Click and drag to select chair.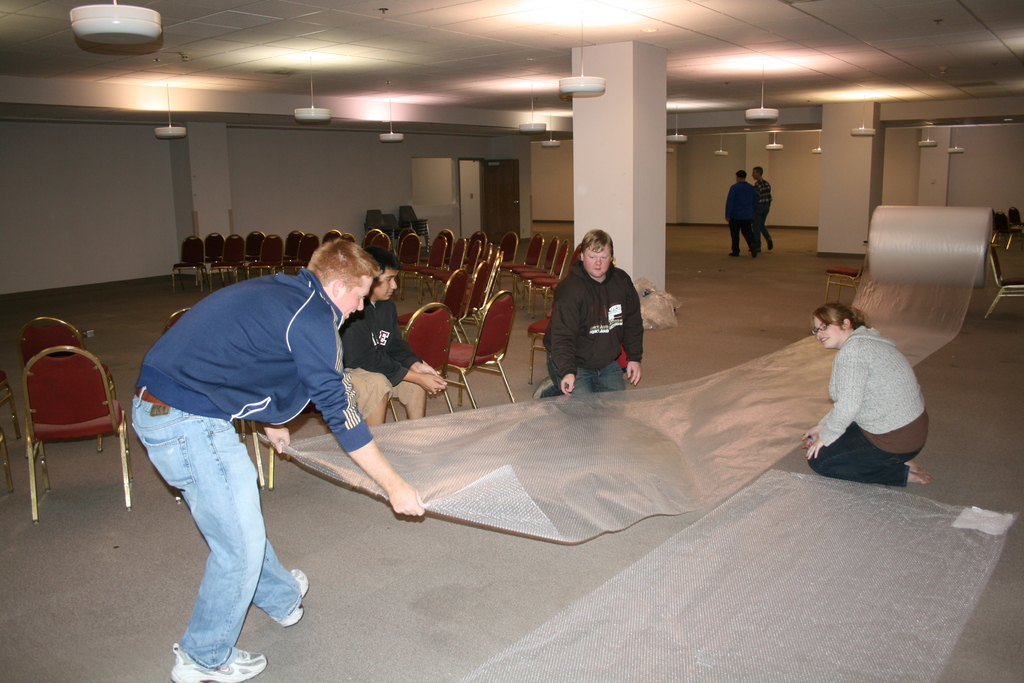
Selection: detection(822, 247, 870, 304).
